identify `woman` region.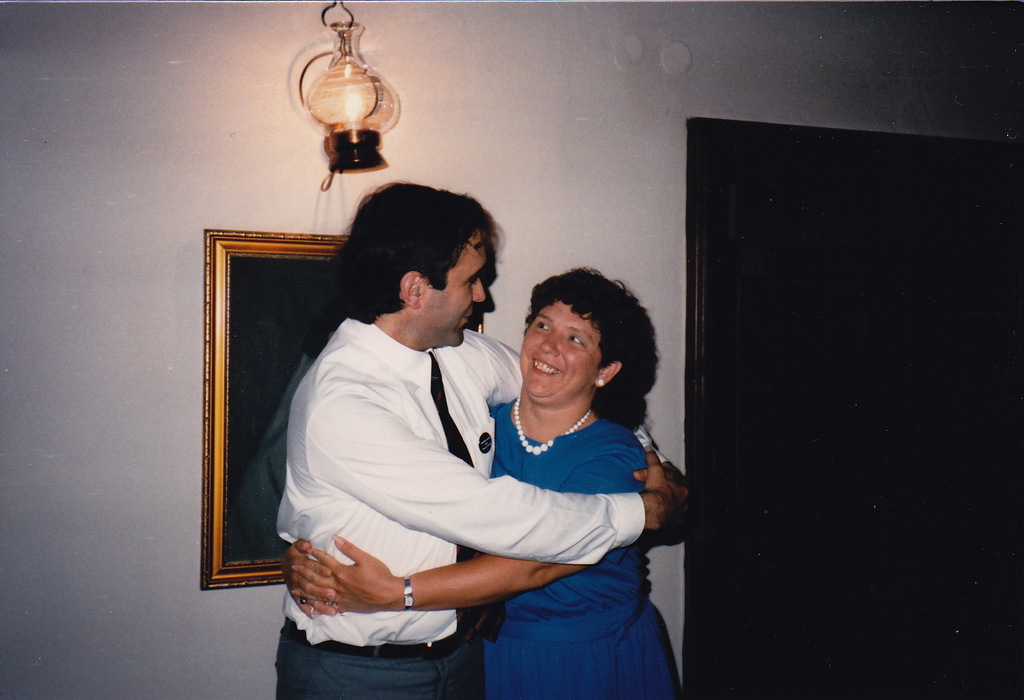
Region: {"x1": 340, "y1": 242, "x2": 649, "y2": 695}.
